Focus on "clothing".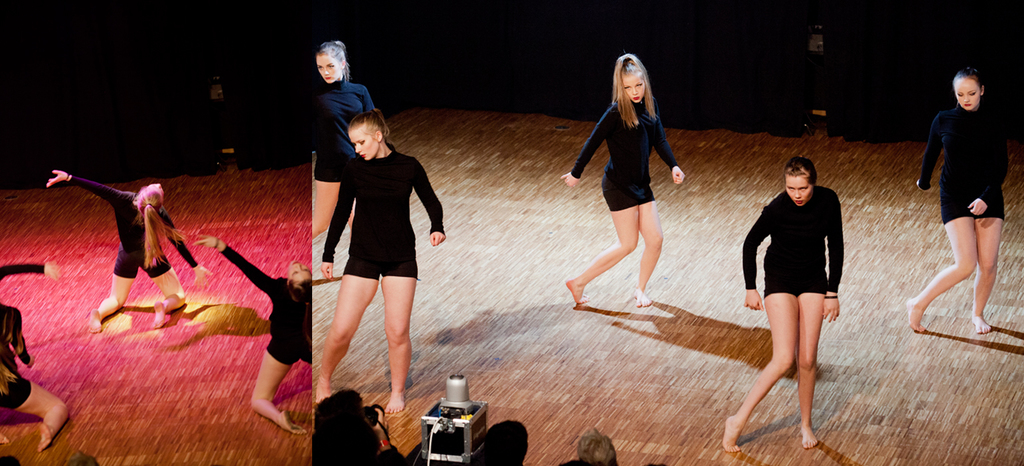
Focused at [0,303,41,417].
